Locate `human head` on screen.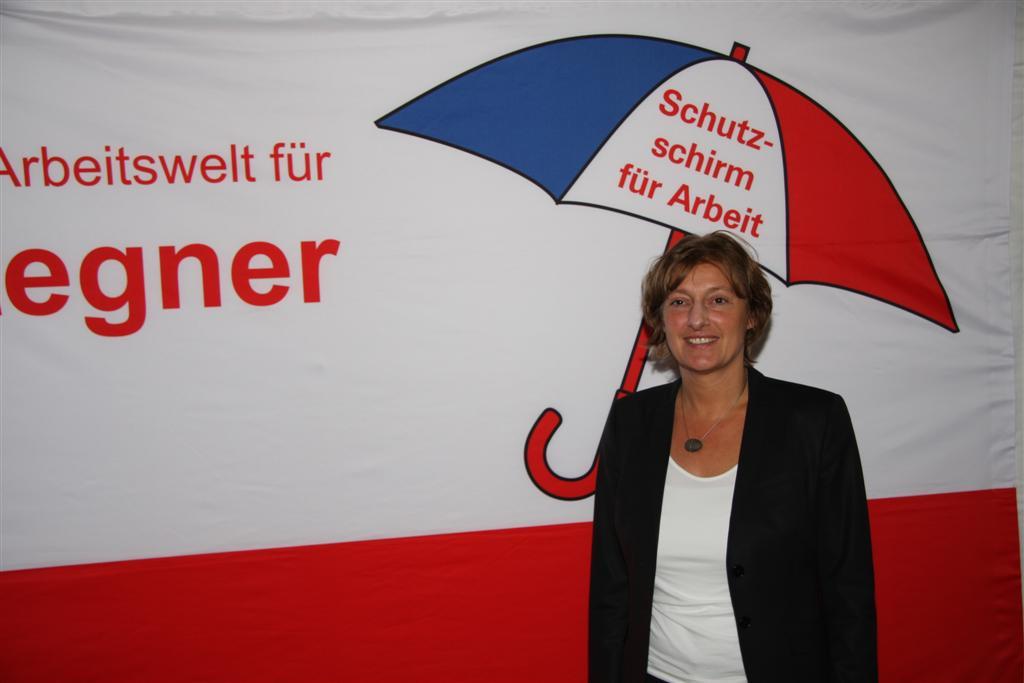
On screen at <bbox>619, 245, 782, 393</bbox>.
